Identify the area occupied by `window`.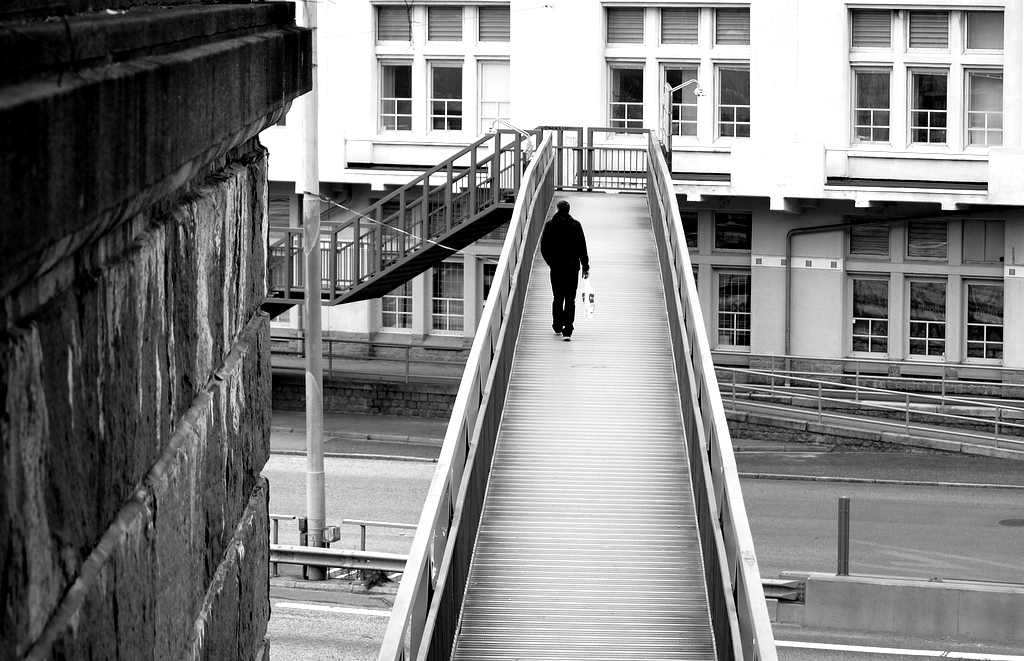
Area: [474, 56, 517, 138].
